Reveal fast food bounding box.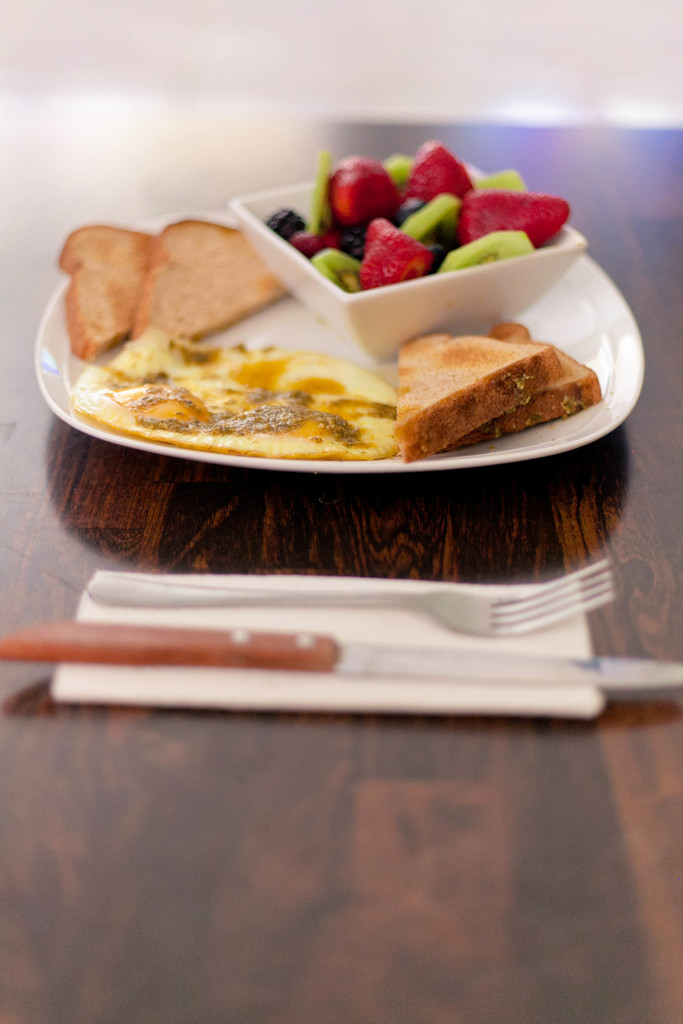
Revealed: left=69, top=321, right=400, bottom=461.
